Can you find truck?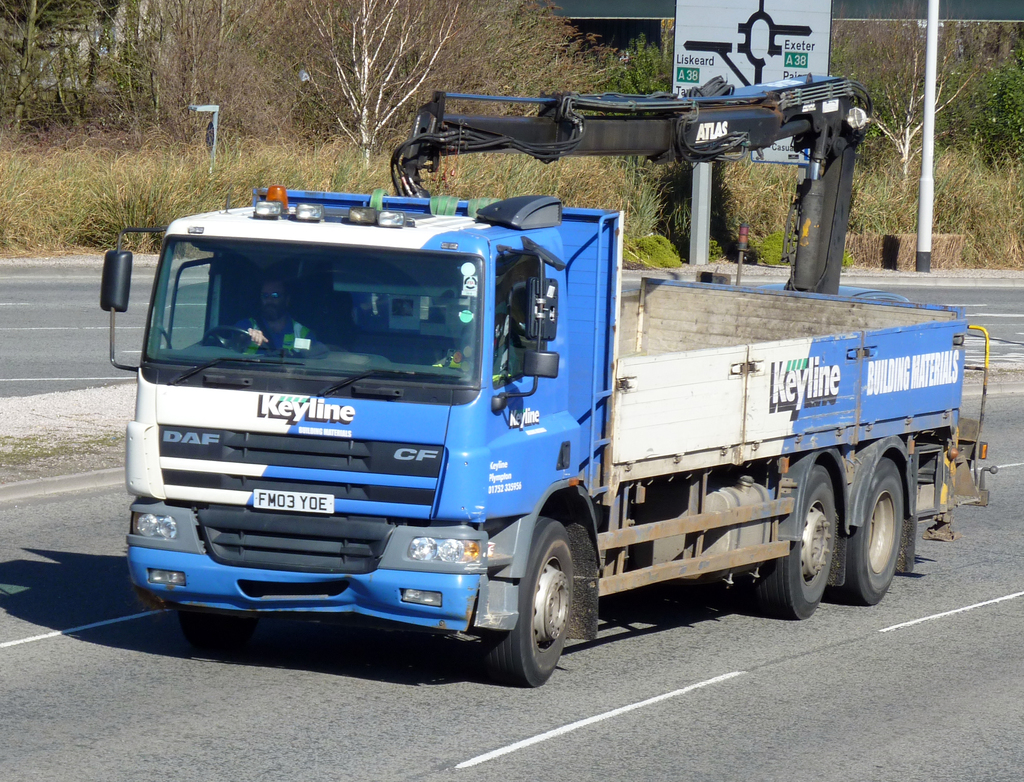
Yes, bounding box: x1=107, y1=144, x2=973, y2=671.
